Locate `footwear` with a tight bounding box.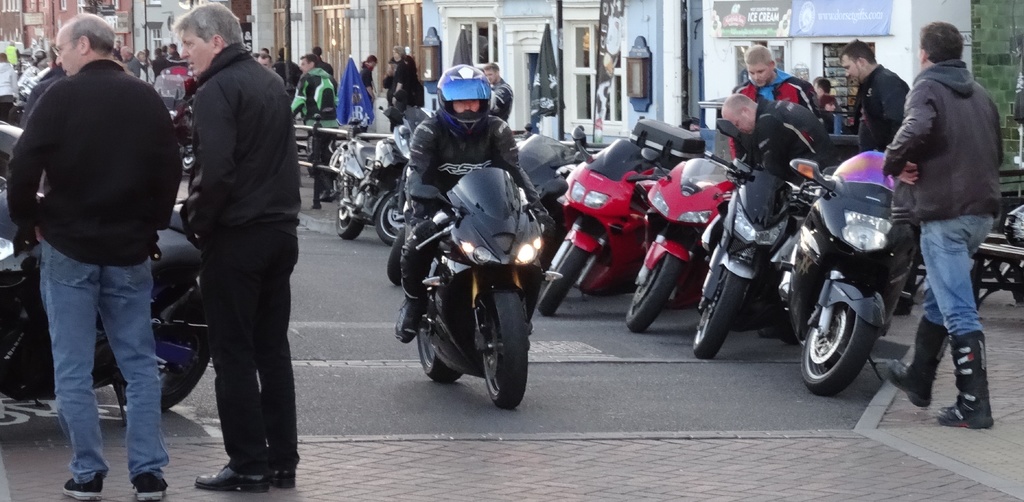
(left=391, top=296, right=431, bottom=343).
